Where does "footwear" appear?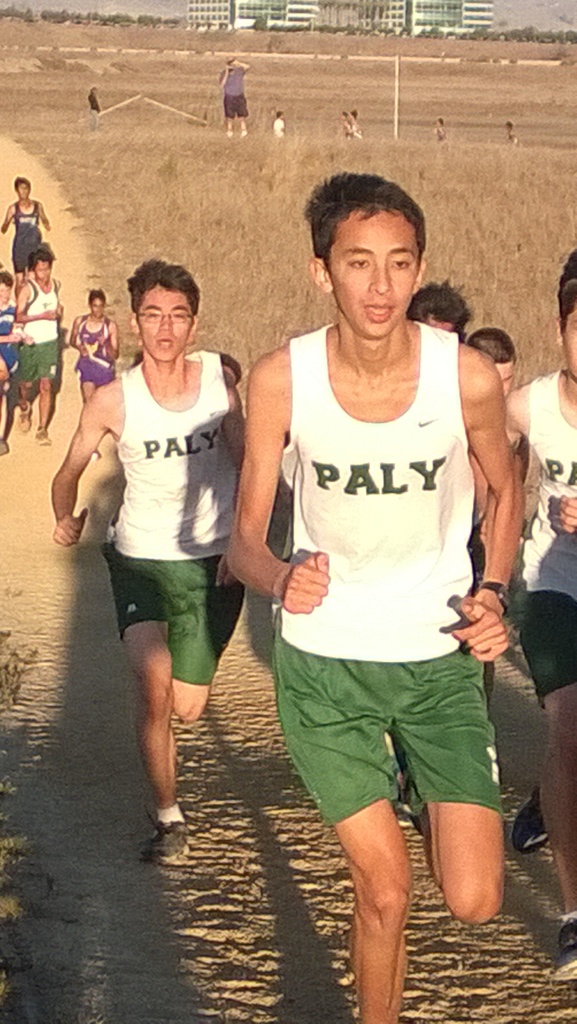
Appears at [35, 424, 50, 445].
